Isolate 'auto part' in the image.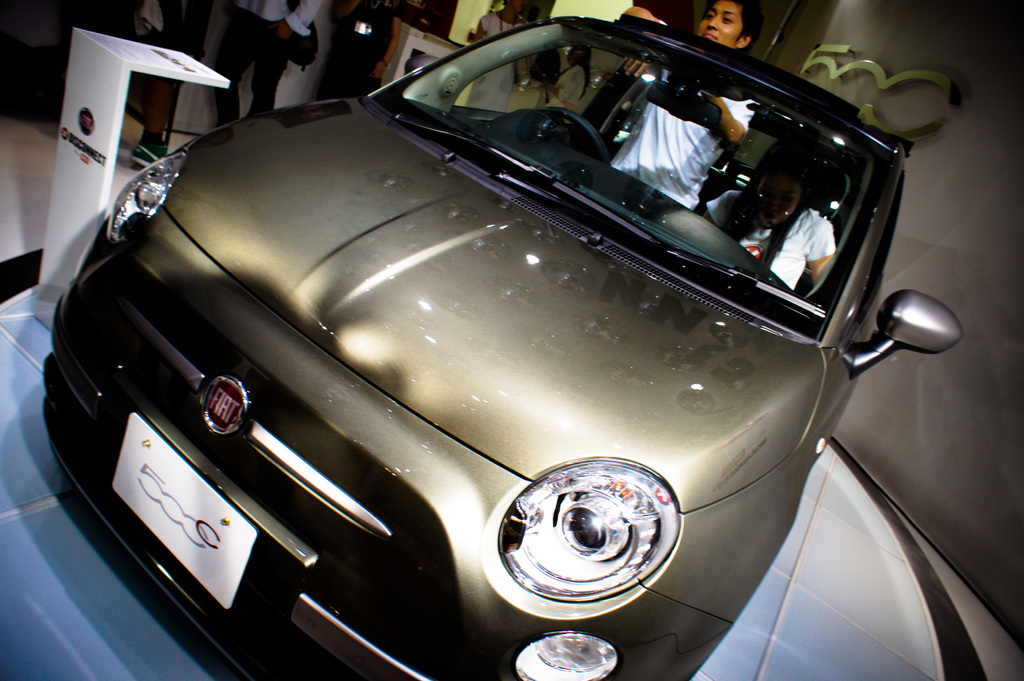
Isolated region: left=483, top=461, right=701, bottom=613.
